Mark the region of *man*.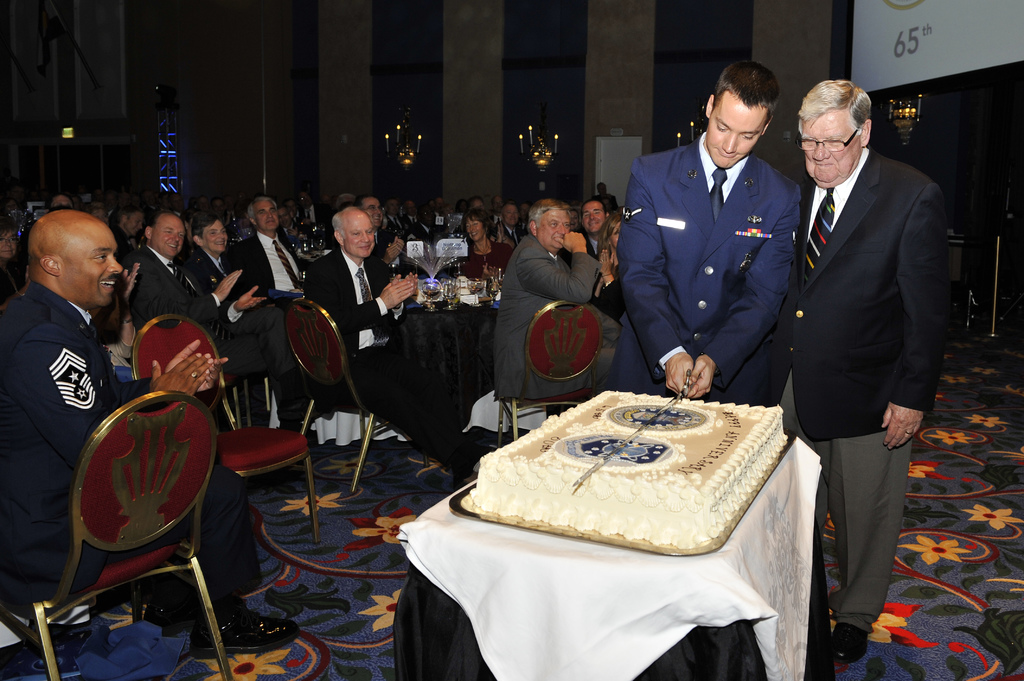
Region: 311,207,417,364.
